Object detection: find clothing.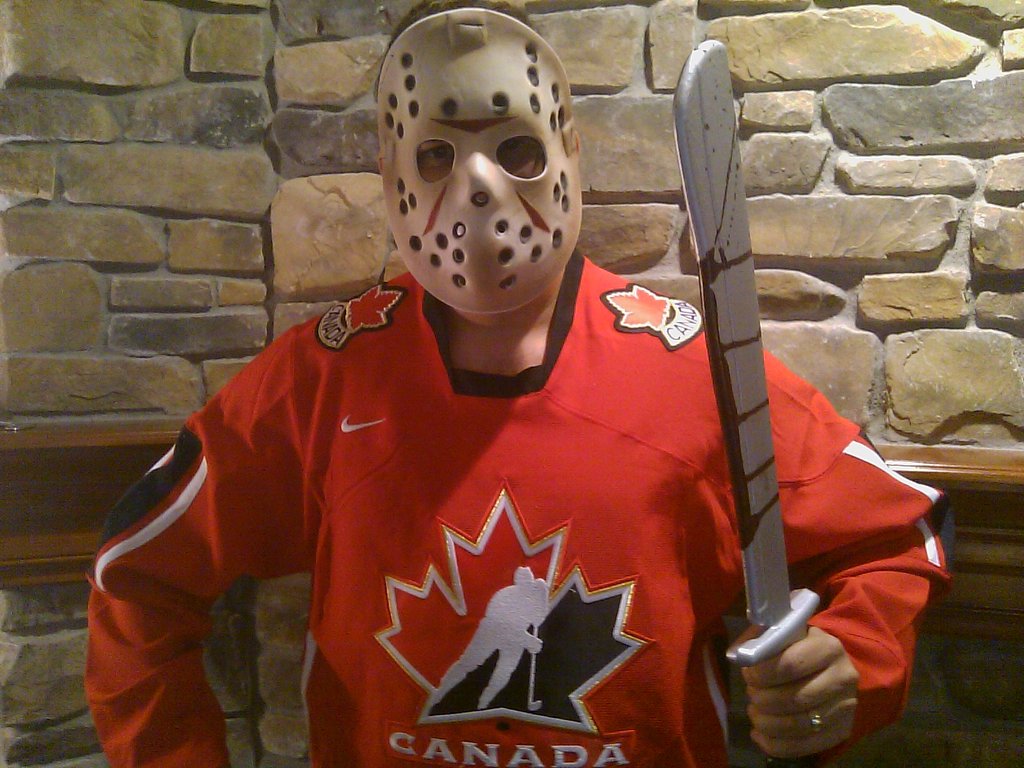
83/247/952/767.
